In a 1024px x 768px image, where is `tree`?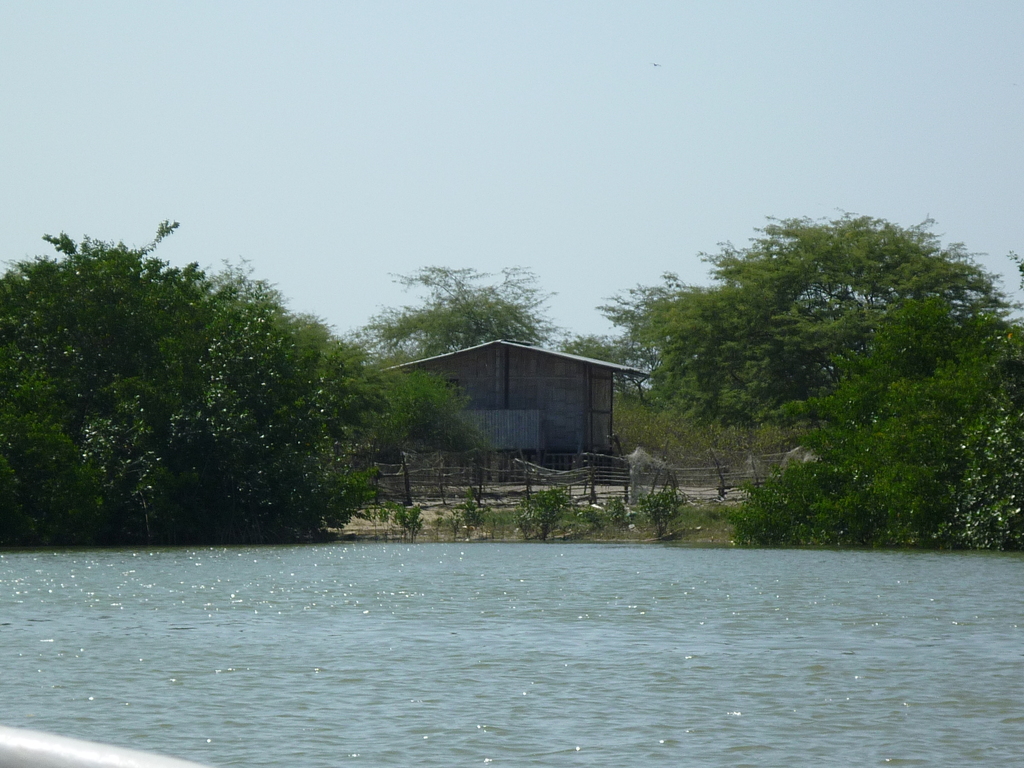
<box>686,282,1023,553</box>.
